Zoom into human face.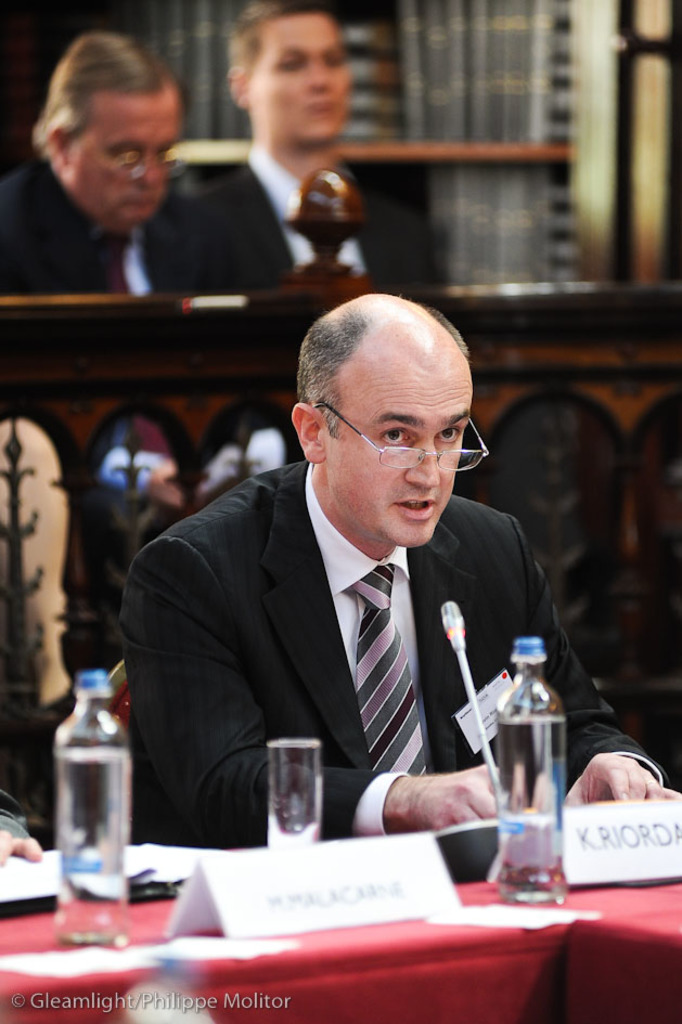
Zoom target: box=[326, 352, 475, 547].
